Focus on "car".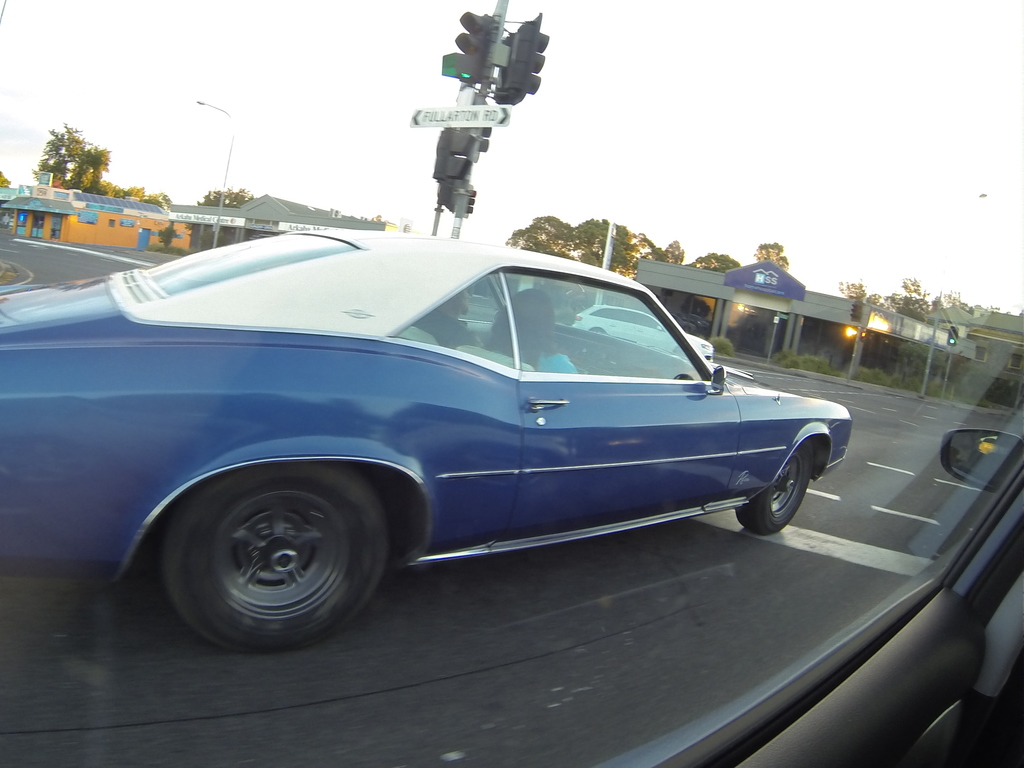
Focused at x1=0, y1=0, x2=1023, y2=767.
